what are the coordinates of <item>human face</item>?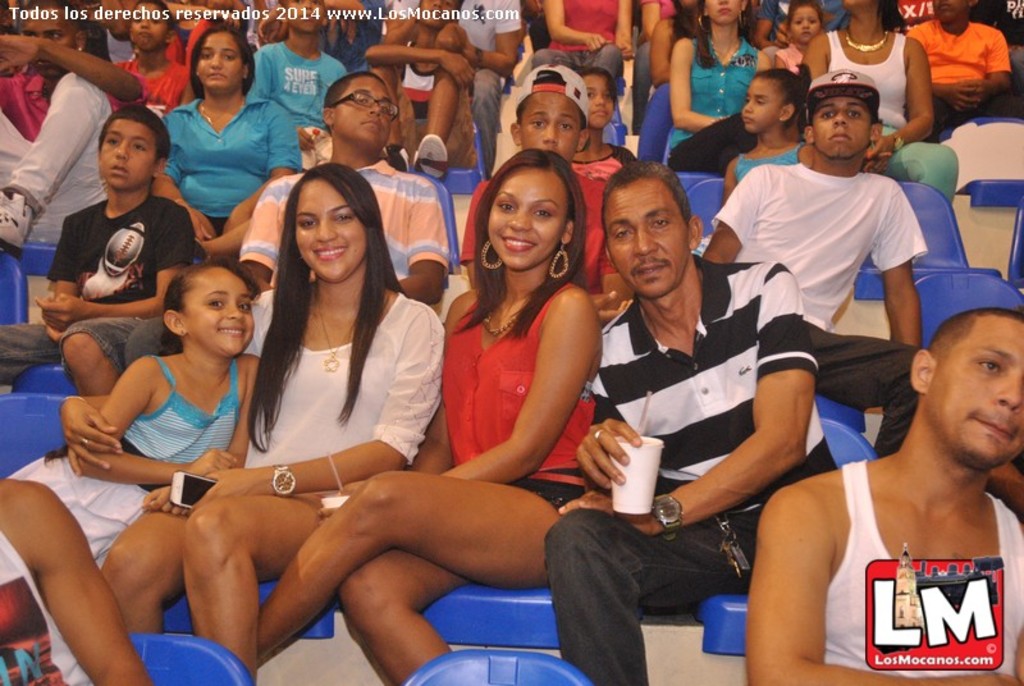
740,74,781,127.
